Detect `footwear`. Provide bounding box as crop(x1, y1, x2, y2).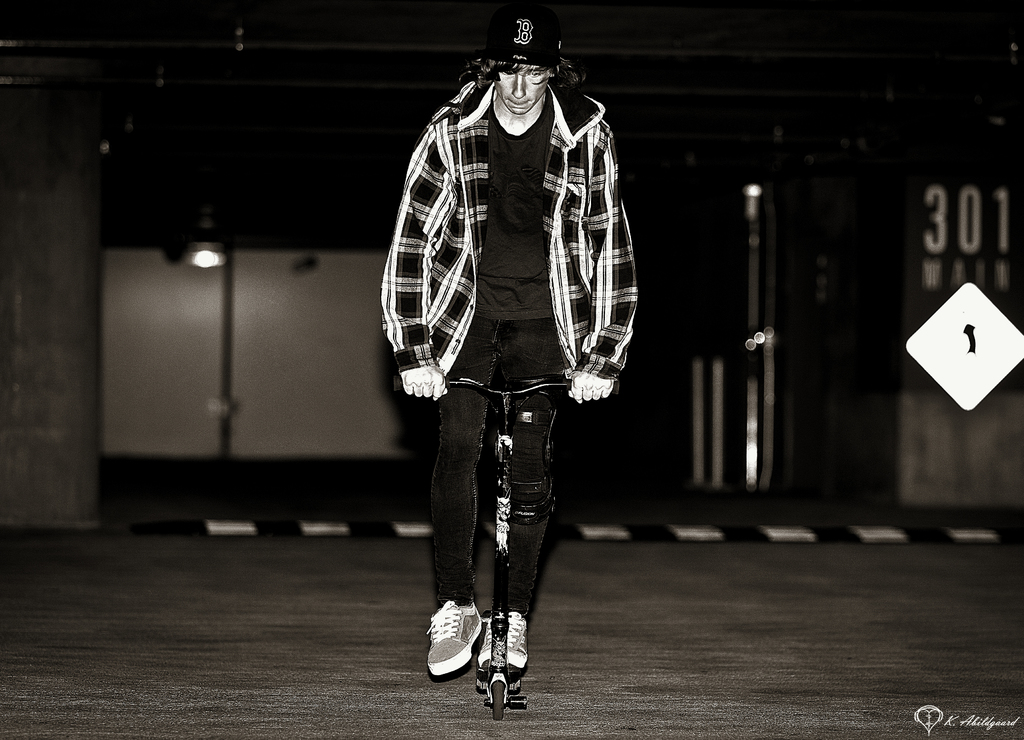
crop(479, 613, 531, 685).
